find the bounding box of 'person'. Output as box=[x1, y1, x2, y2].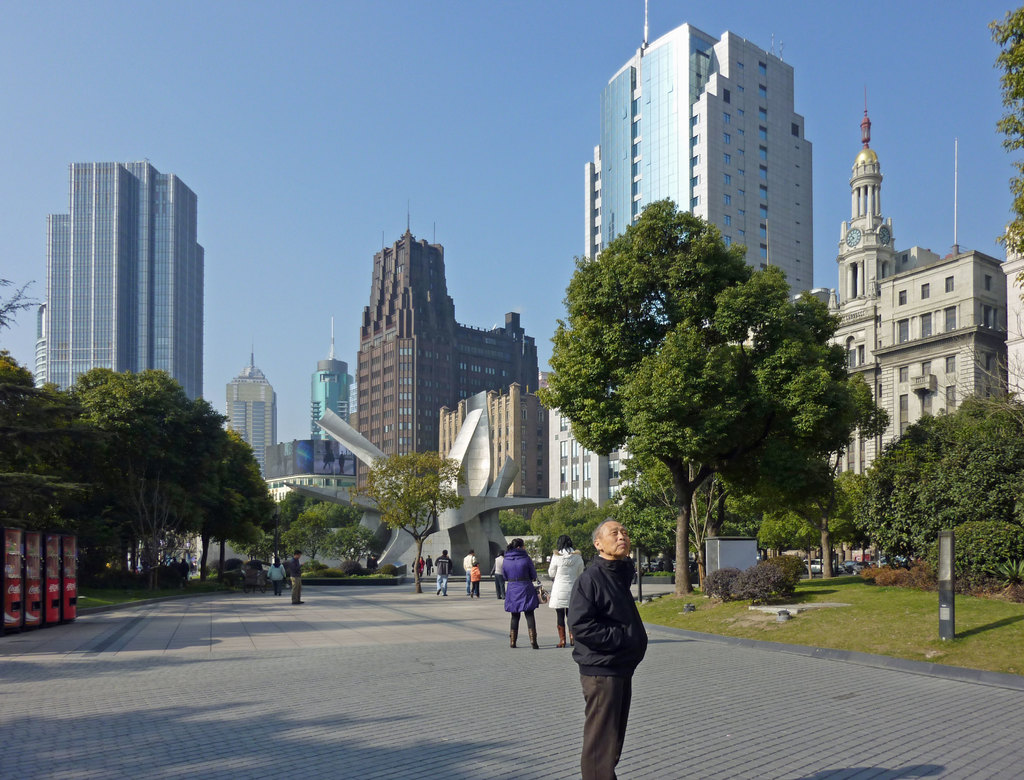
box=[419, 555, 426, 577].
